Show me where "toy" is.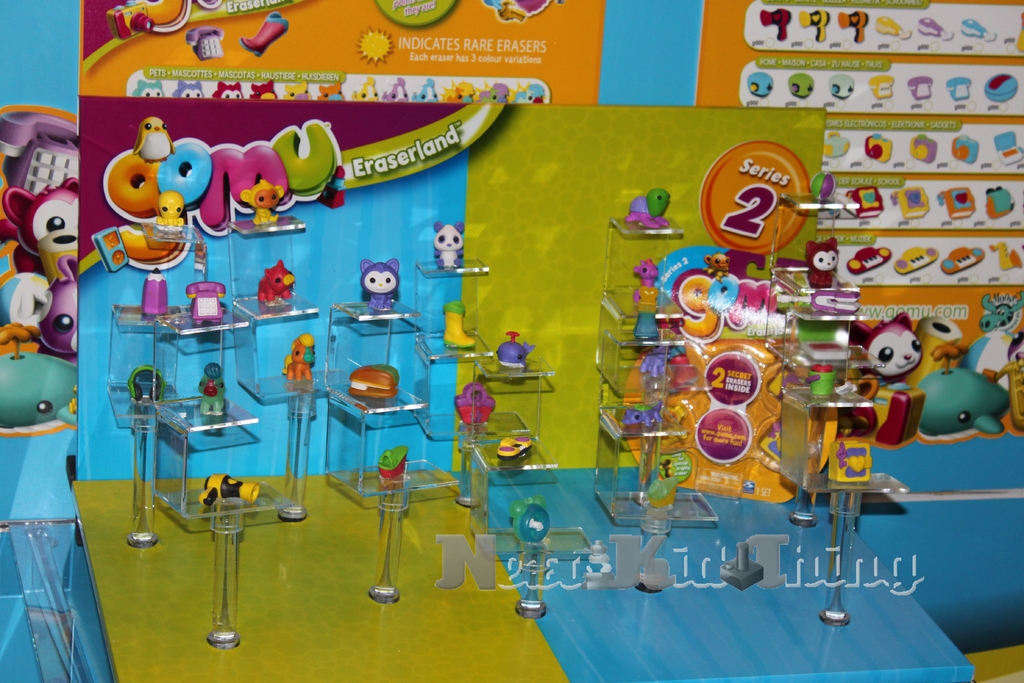
"toy" is at [361,261,404,312].
